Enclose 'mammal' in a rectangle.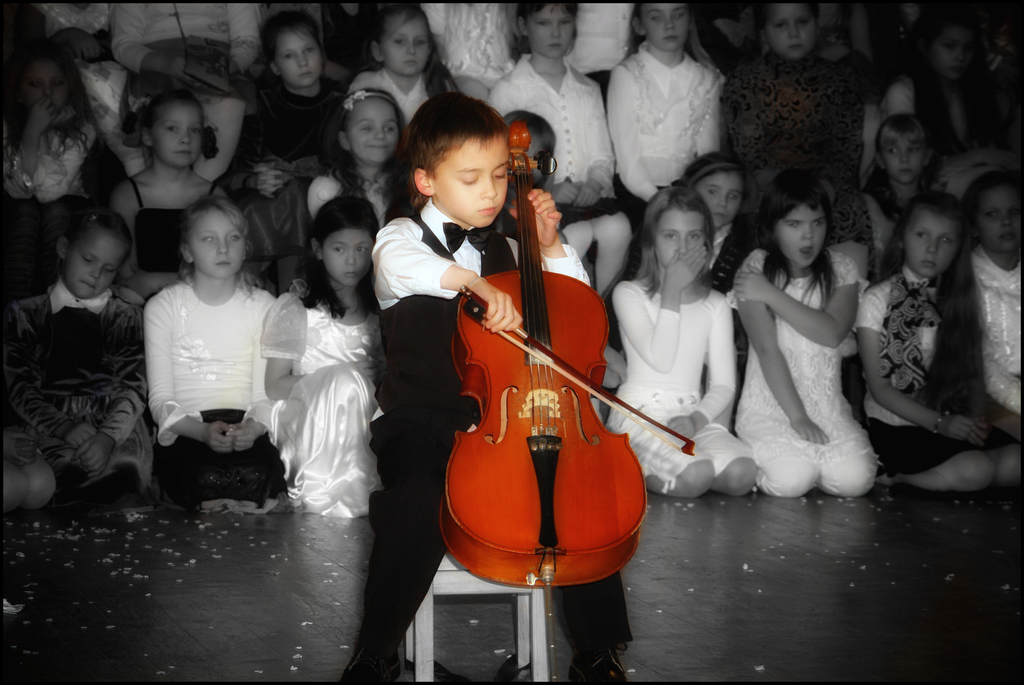
x1=489 y1=0 x2=636 y2=346.
